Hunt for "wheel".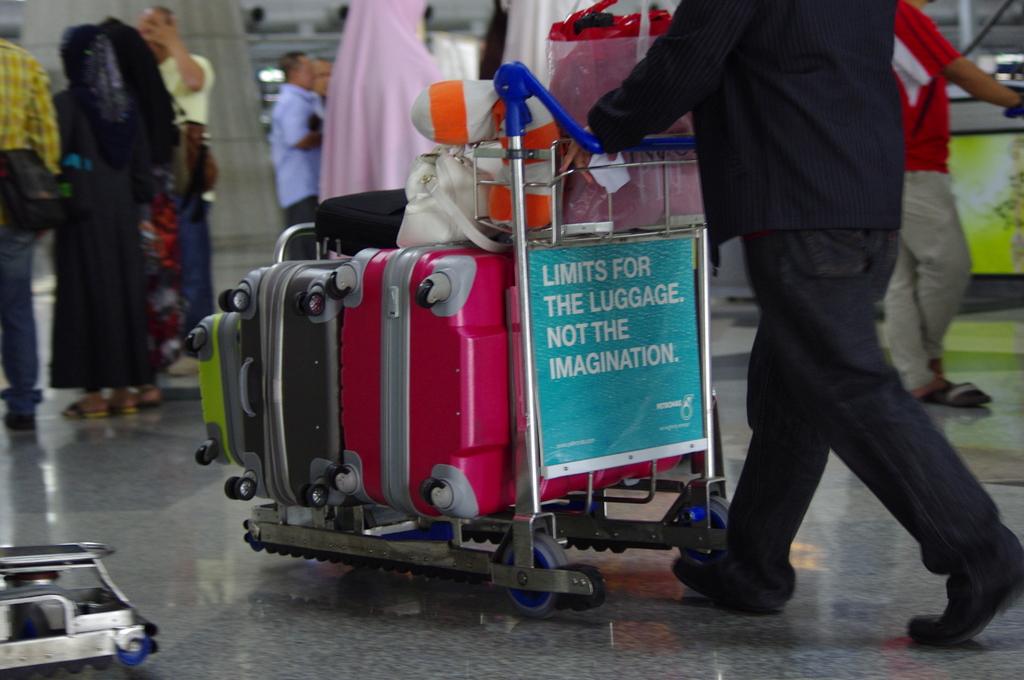
Hunted down at x1=325 y1=464 x2=340 y2=487.
